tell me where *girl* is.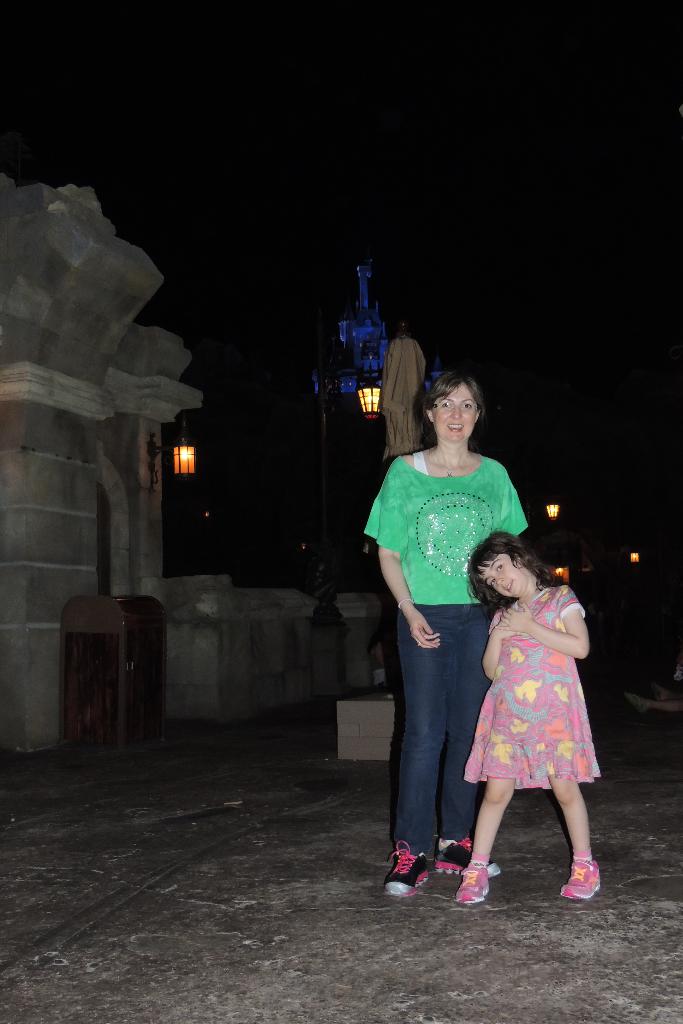
*girl* is at bbox=[459, 533, 610, 902].
